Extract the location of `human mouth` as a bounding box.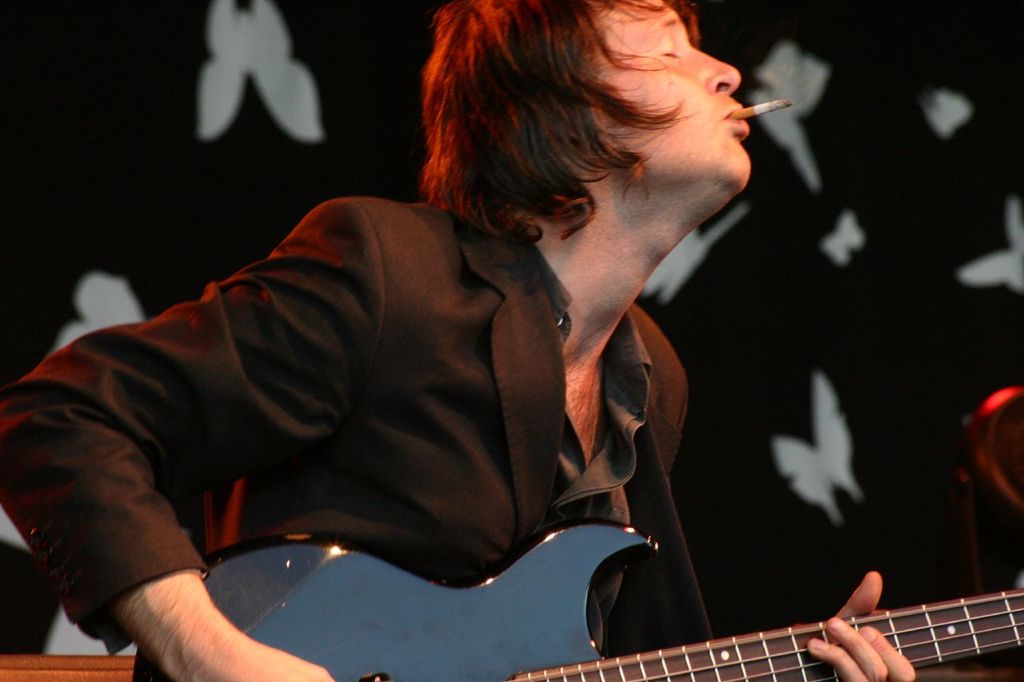
[718, 98, 749, 138].
